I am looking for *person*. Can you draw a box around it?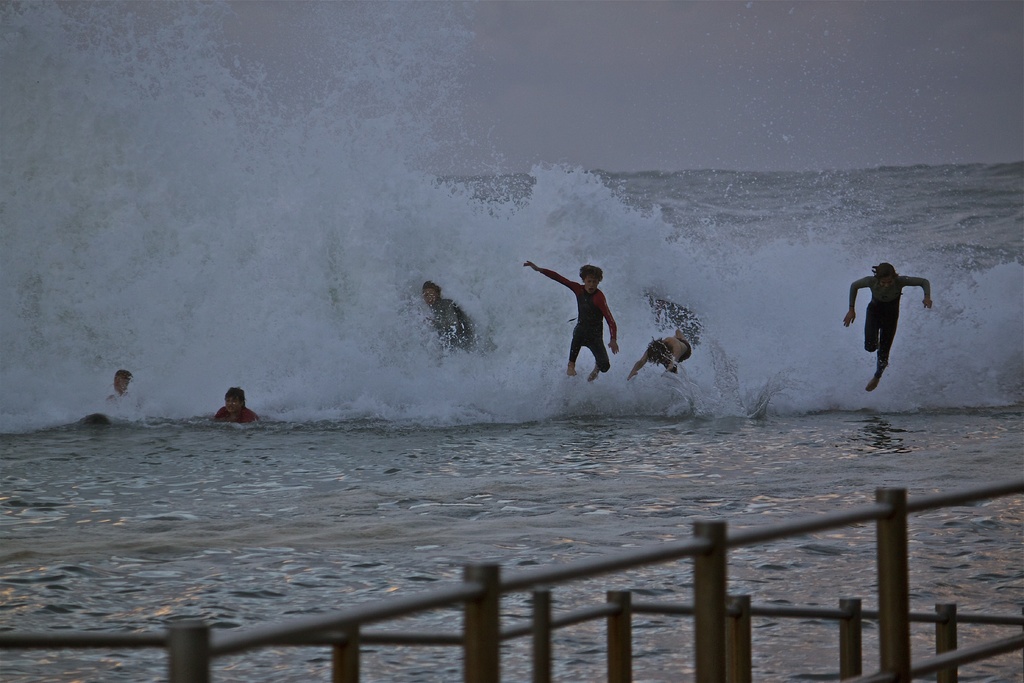
Sure, the bounding box is l=213, t=385, r=266, b=419.
